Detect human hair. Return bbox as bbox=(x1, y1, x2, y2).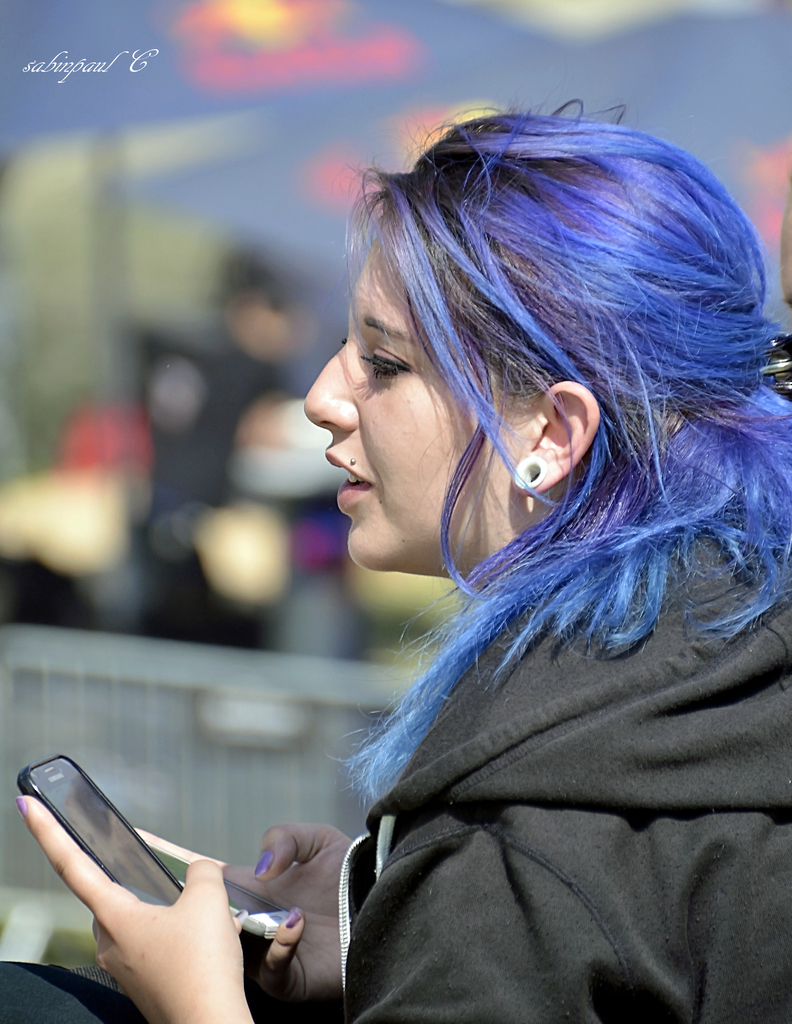
bbox=(316, 84, 766, 698).
